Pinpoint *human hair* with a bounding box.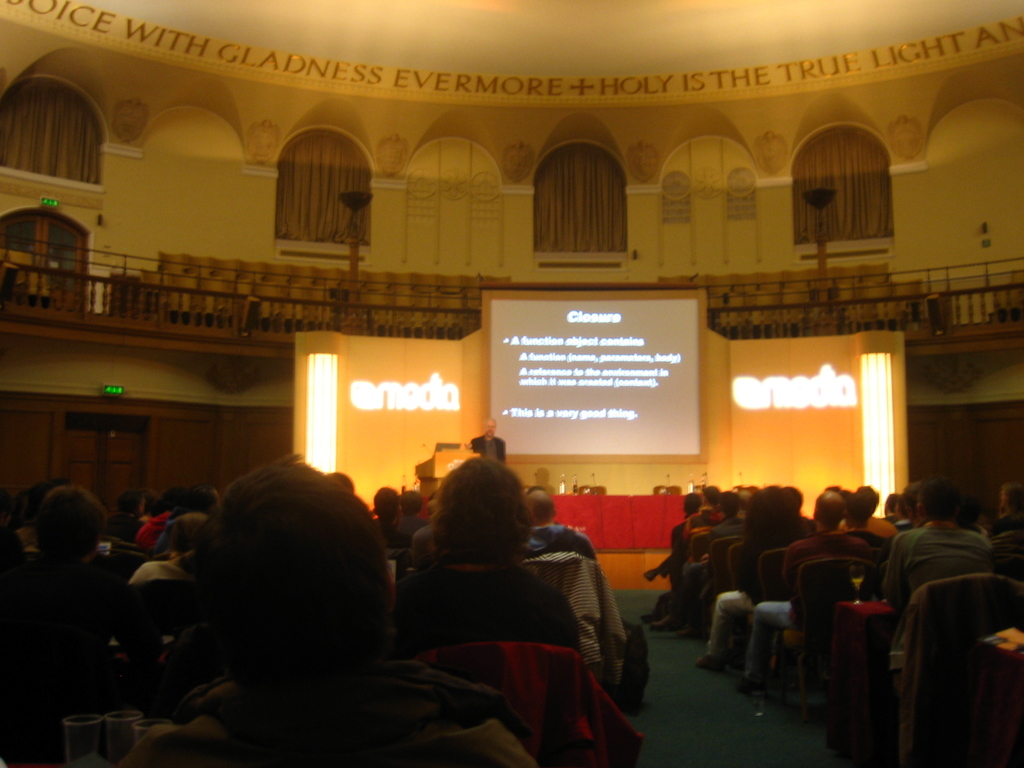
(left=36, top=484, right=107, bottom=566).
